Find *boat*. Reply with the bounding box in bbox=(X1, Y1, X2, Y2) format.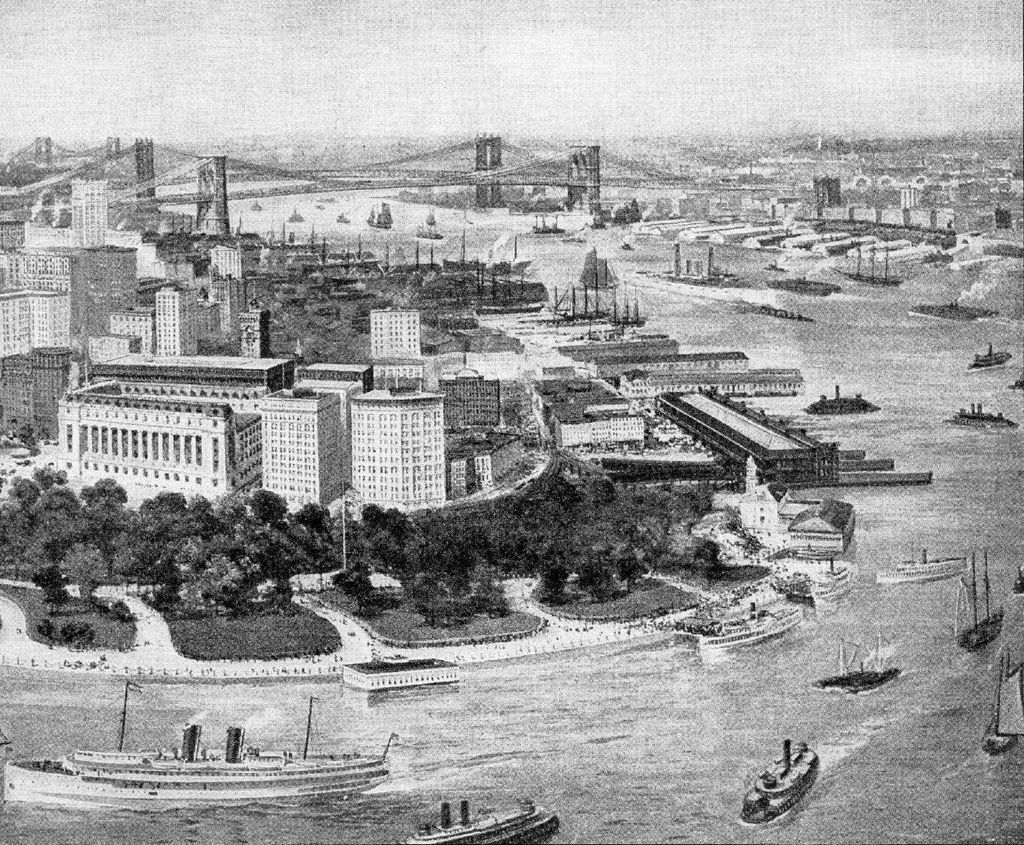
bbox=(951, 402, 1018, 433).
